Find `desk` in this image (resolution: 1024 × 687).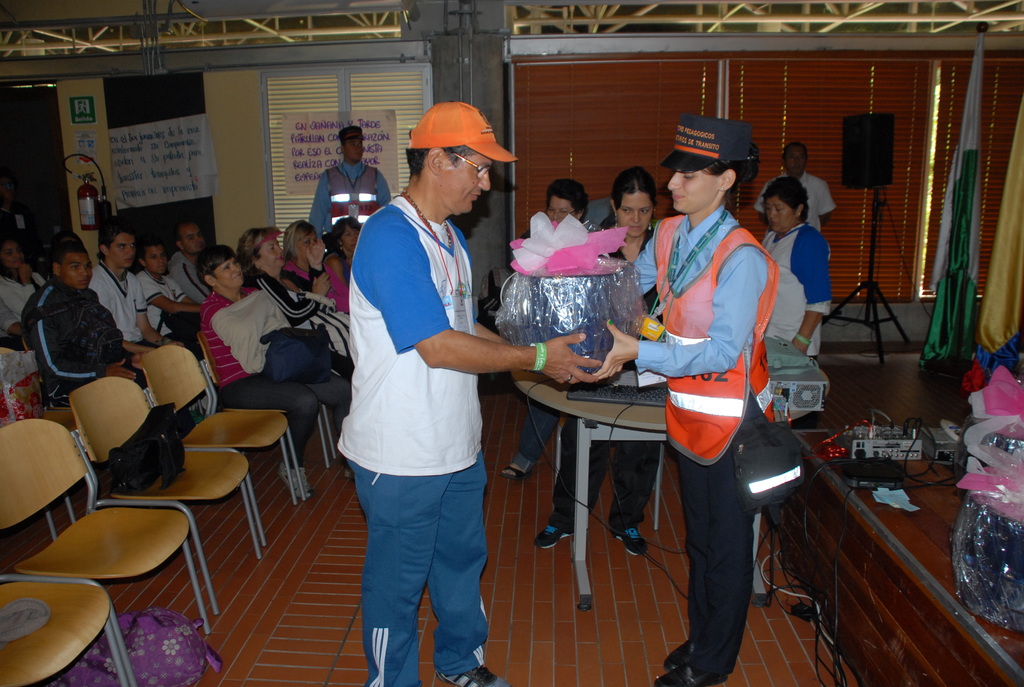
(515, 370, 833, 605).
